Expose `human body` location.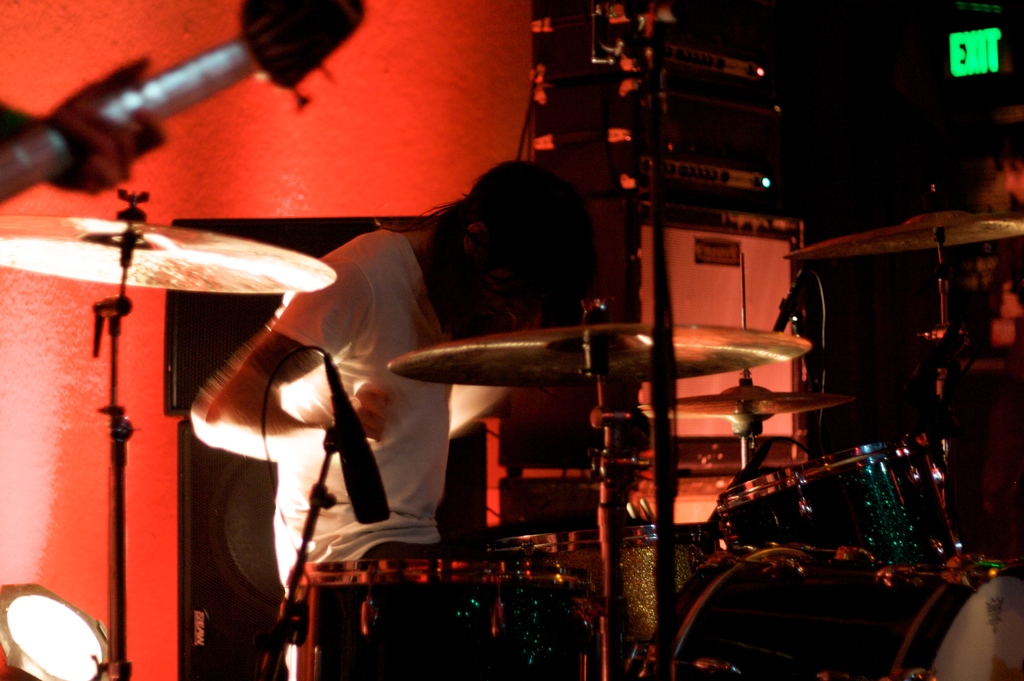
Exposed at x1=189 y1=161 x2=602 y2=672.
